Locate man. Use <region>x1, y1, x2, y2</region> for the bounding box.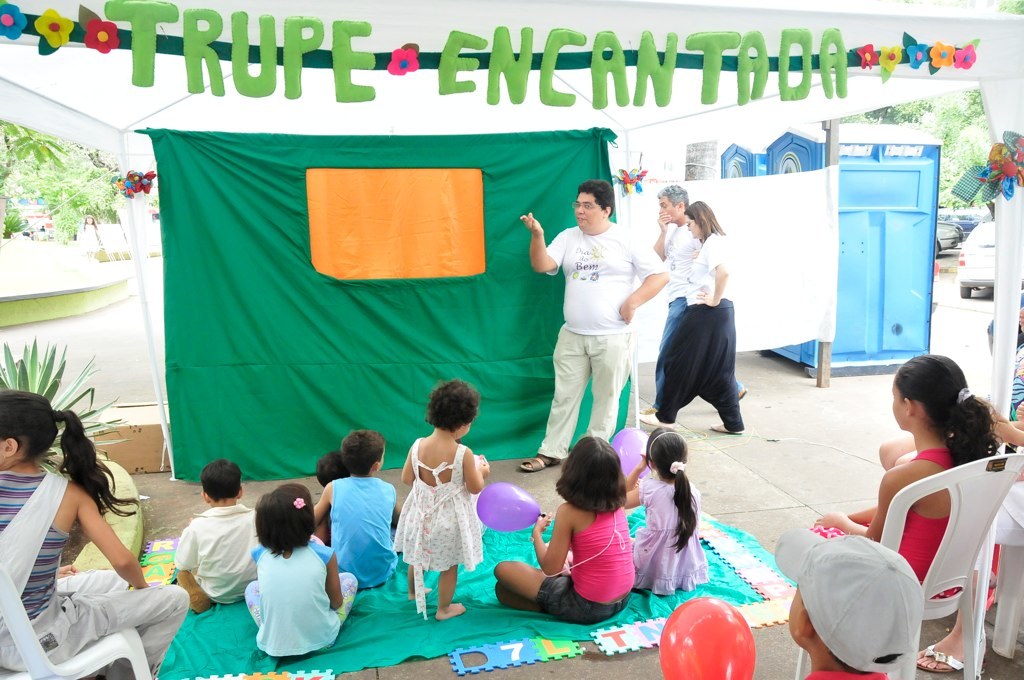
<region>539, 175, 666, 464</region>.
